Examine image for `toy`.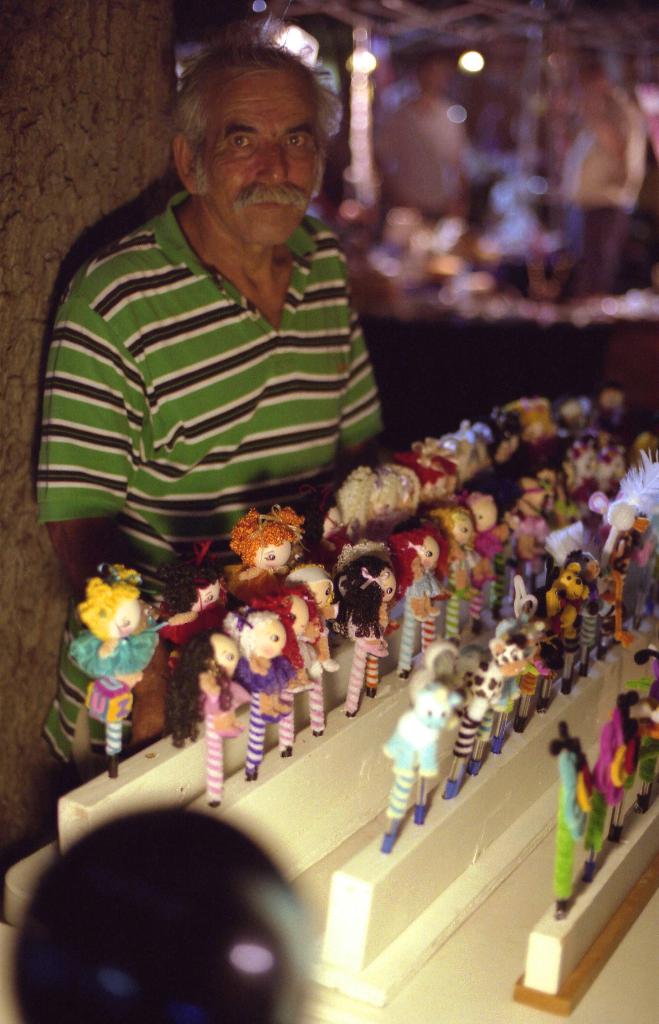
Examination result: [x1=435, y1=505, x2=480, y2=657].
